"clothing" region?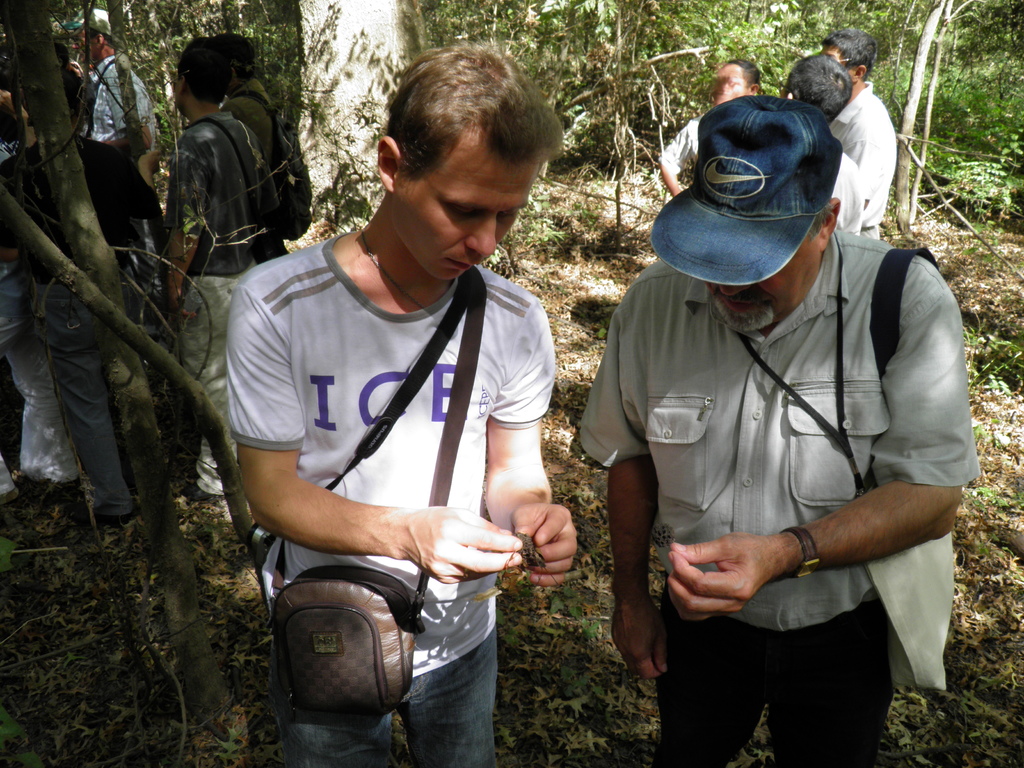
locate(832, 155, 864, 236)
